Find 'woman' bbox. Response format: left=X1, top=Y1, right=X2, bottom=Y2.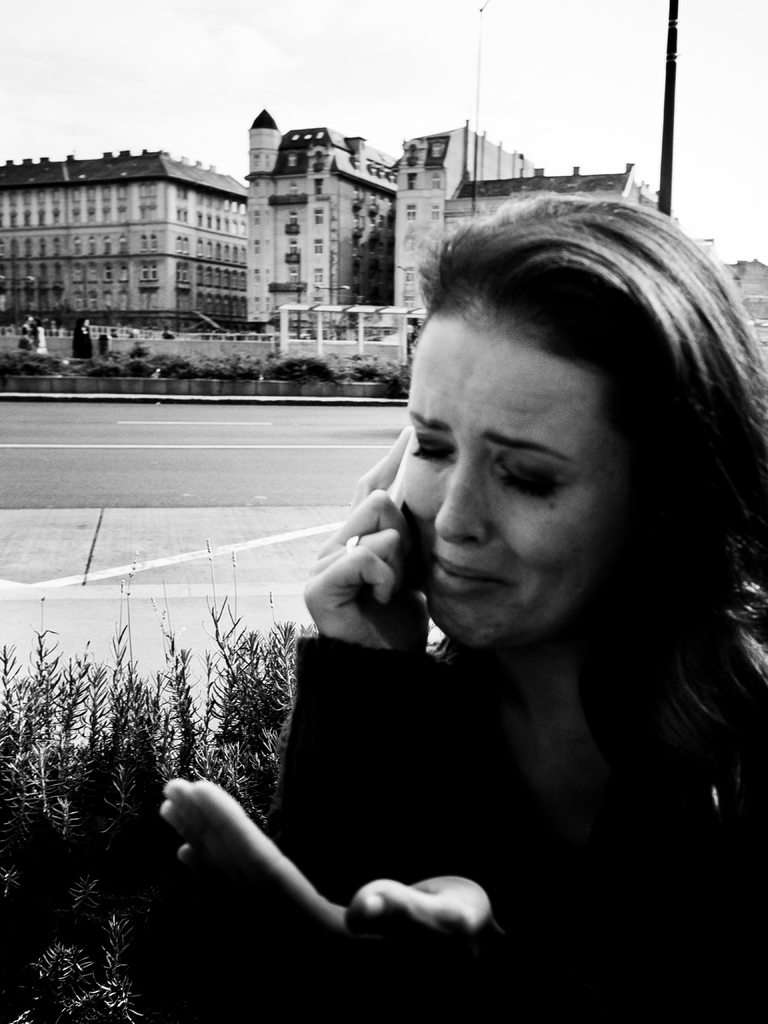
left=151, top=159, right=767, bottom=1002.
